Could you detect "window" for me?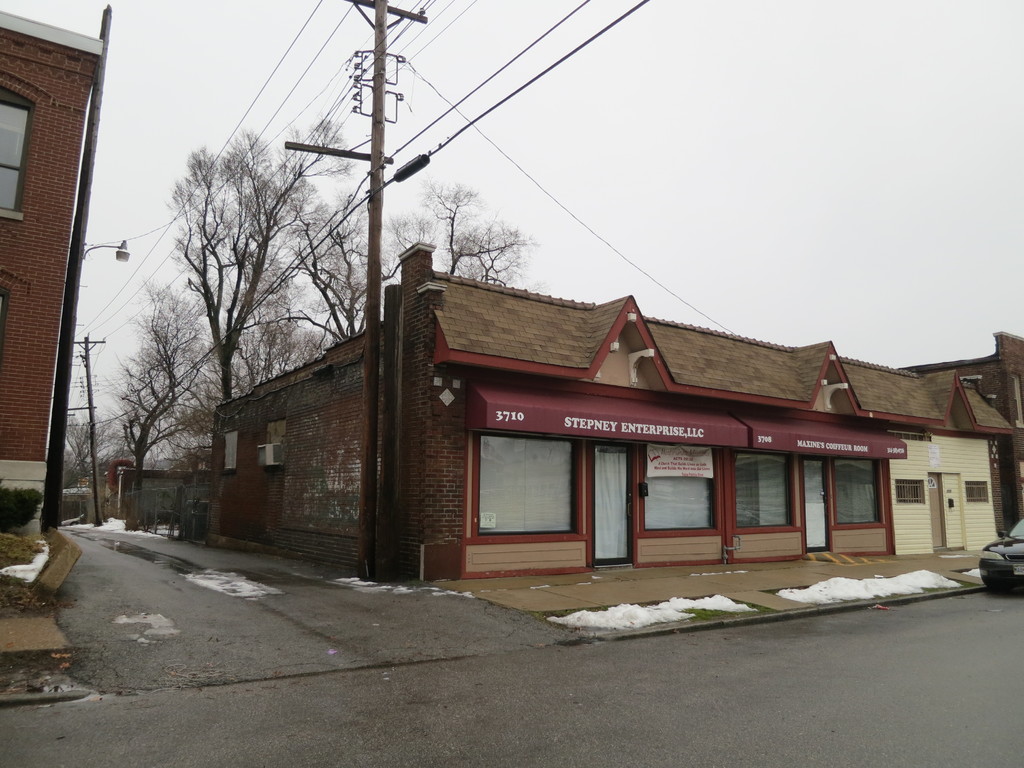
Detection result: (0,81,35,220).
